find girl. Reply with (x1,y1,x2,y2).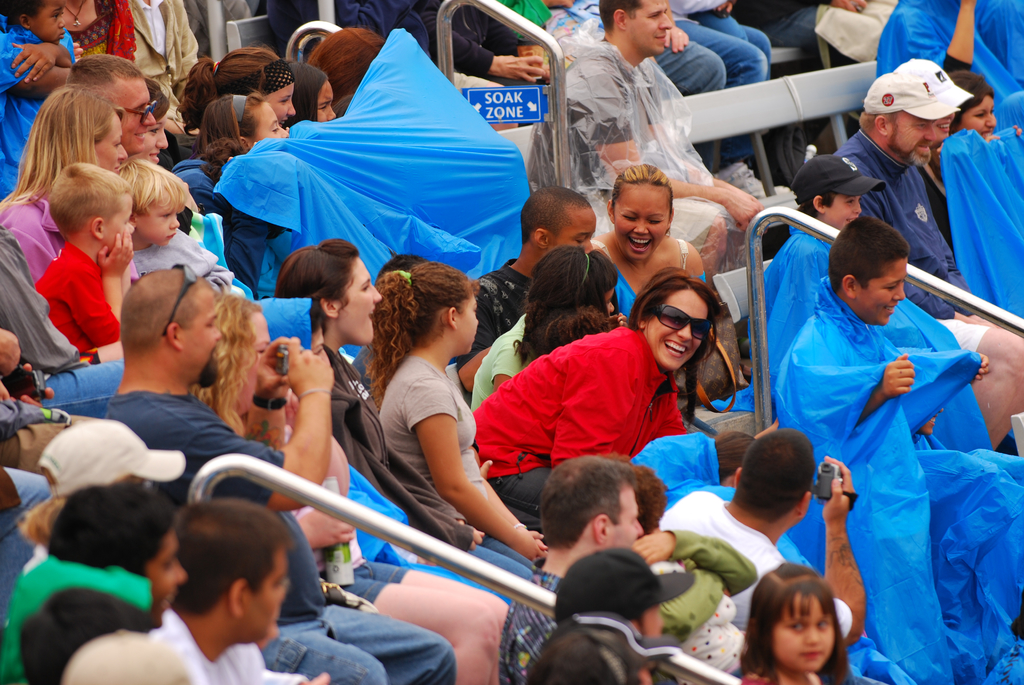
(737,565,852,684).
